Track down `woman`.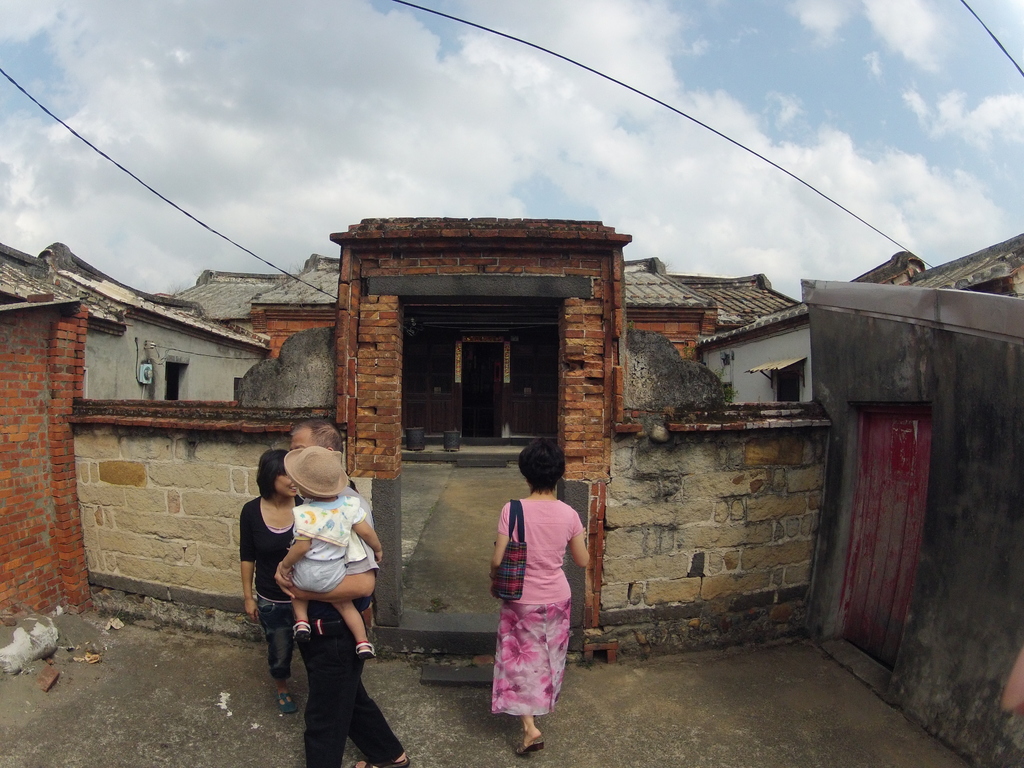
Tracked to left=240, top=450, right=310, bottom=719.
